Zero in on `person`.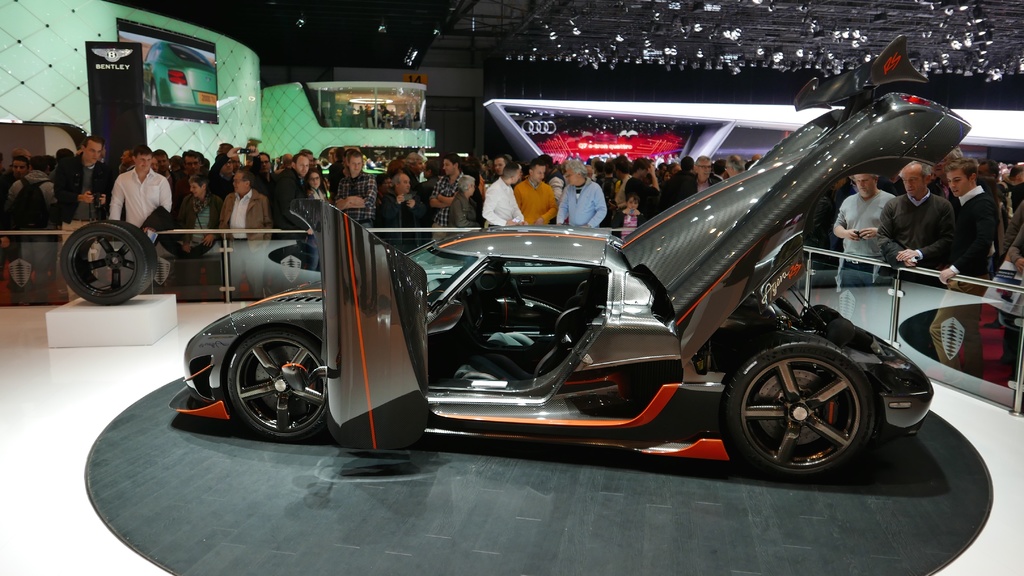
Zeroed in: (left=511, top=161, right=561, bottom=233).
